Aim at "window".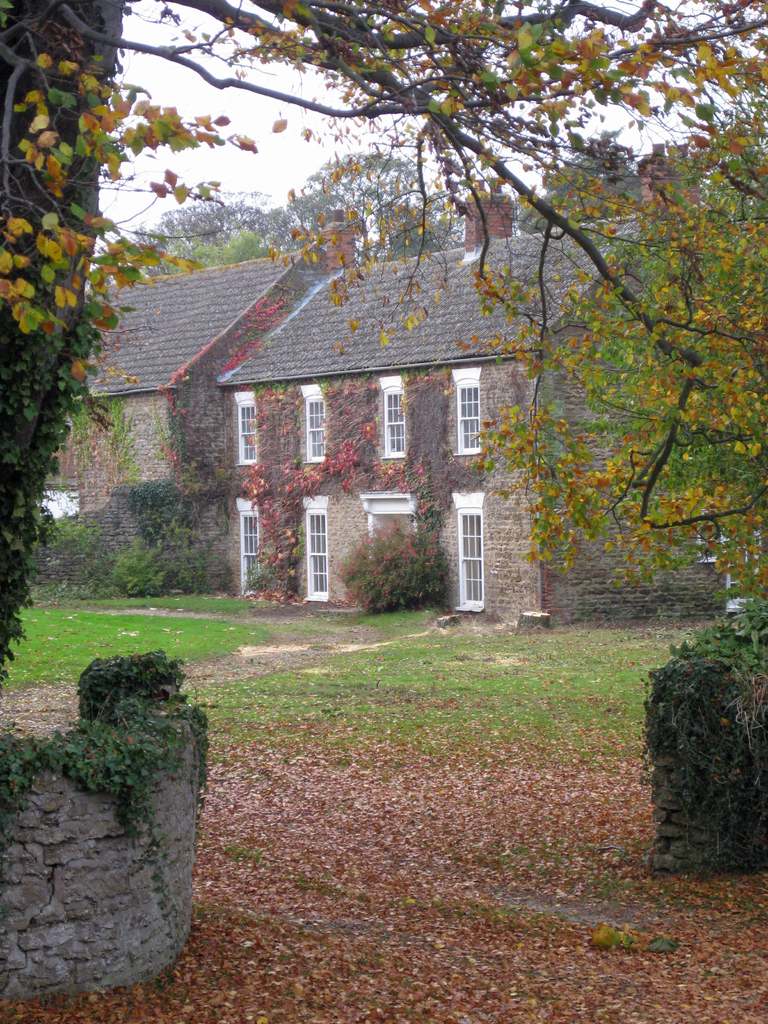
Aimed at <box>300,490,334,602</box>.
